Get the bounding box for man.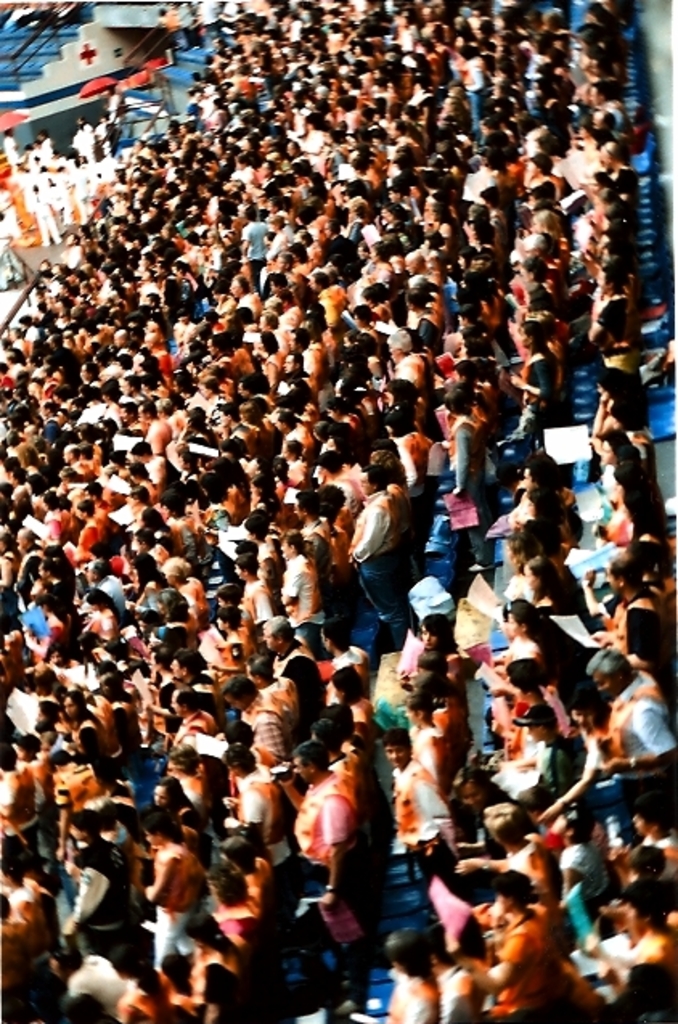
<bbox>384, 725, 458, 862</bbox>.
